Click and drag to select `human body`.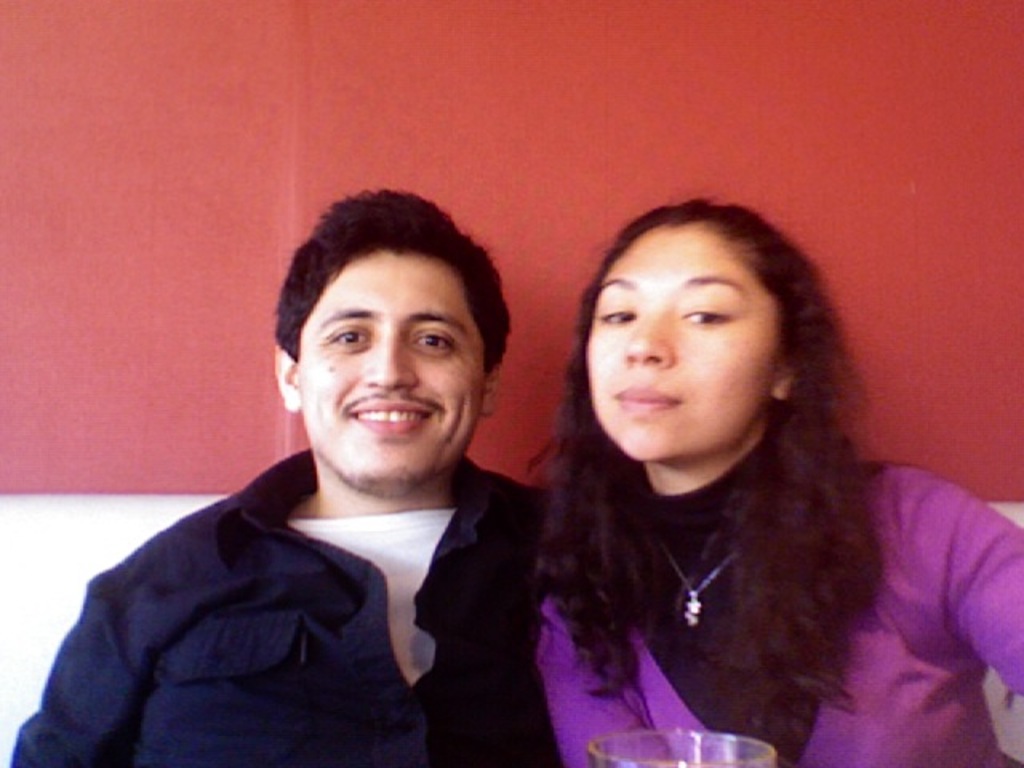
Selection: {"left": 493, "top": 192, "right": 907, "bottom": 767}.
